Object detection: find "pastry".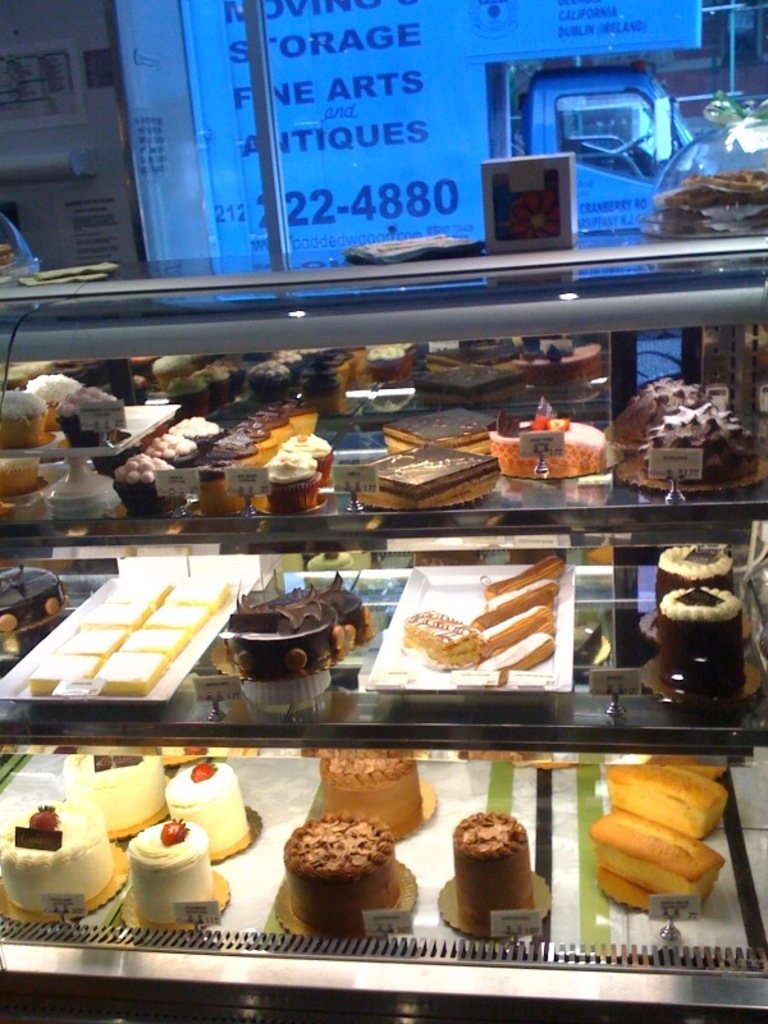
x1=0 y1=799 x2=109 y2=908.
